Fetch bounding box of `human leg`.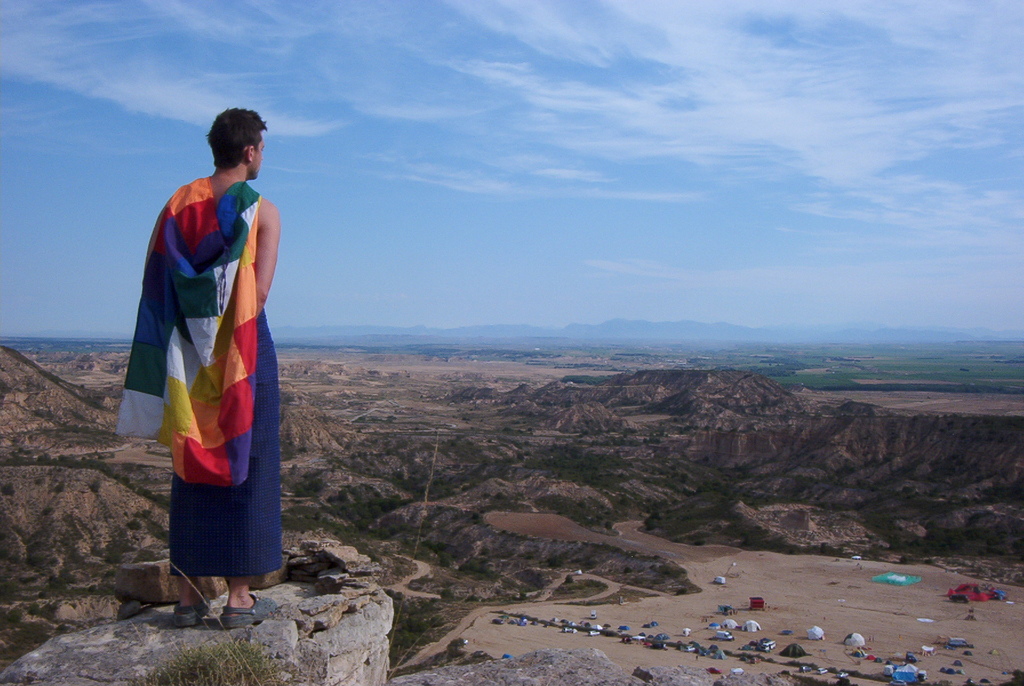
Bbox: [x1=172, y1=576, x2=207, y2=623].
